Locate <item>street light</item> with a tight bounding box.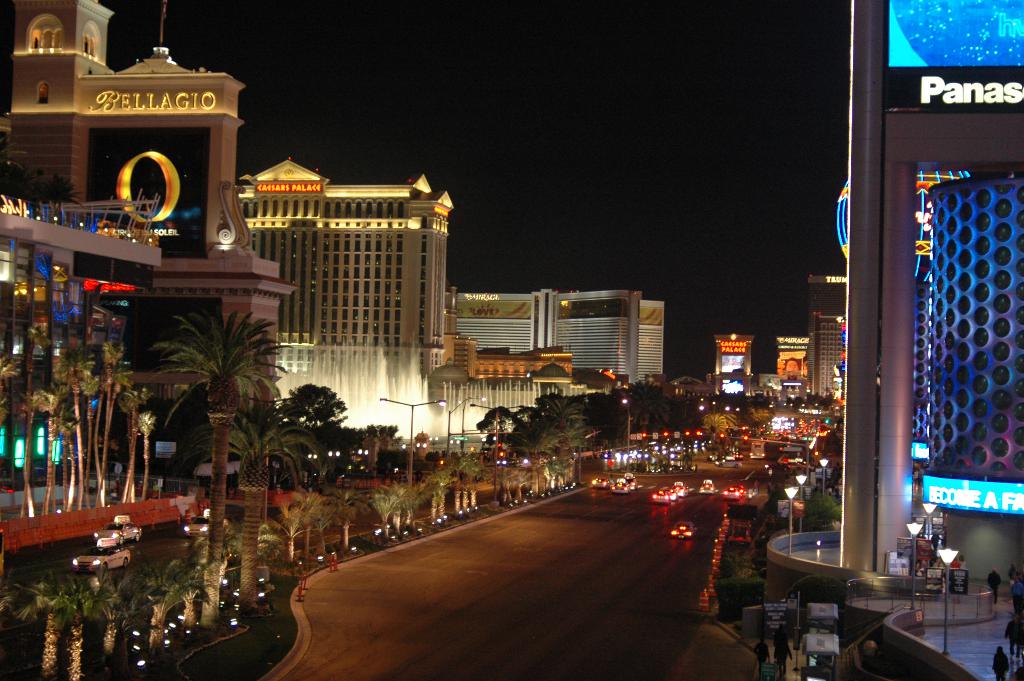
(785, 488, 799, 559).
